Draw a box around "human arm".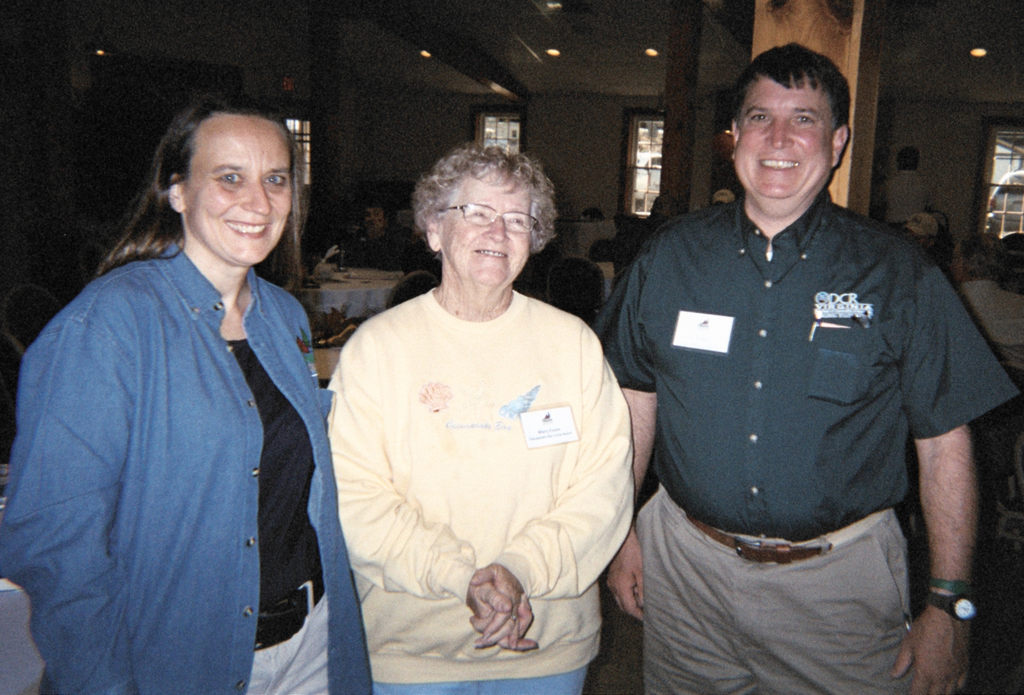
326:359:536:651.
